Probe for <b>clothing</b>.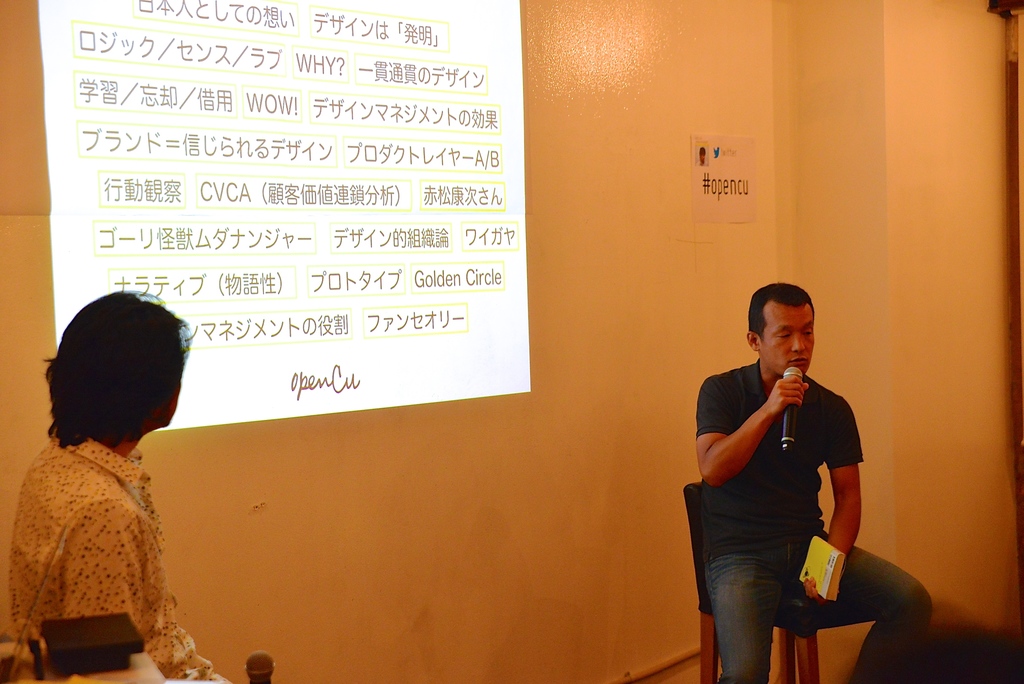
Probe result: (695, 361, 931, 683).
